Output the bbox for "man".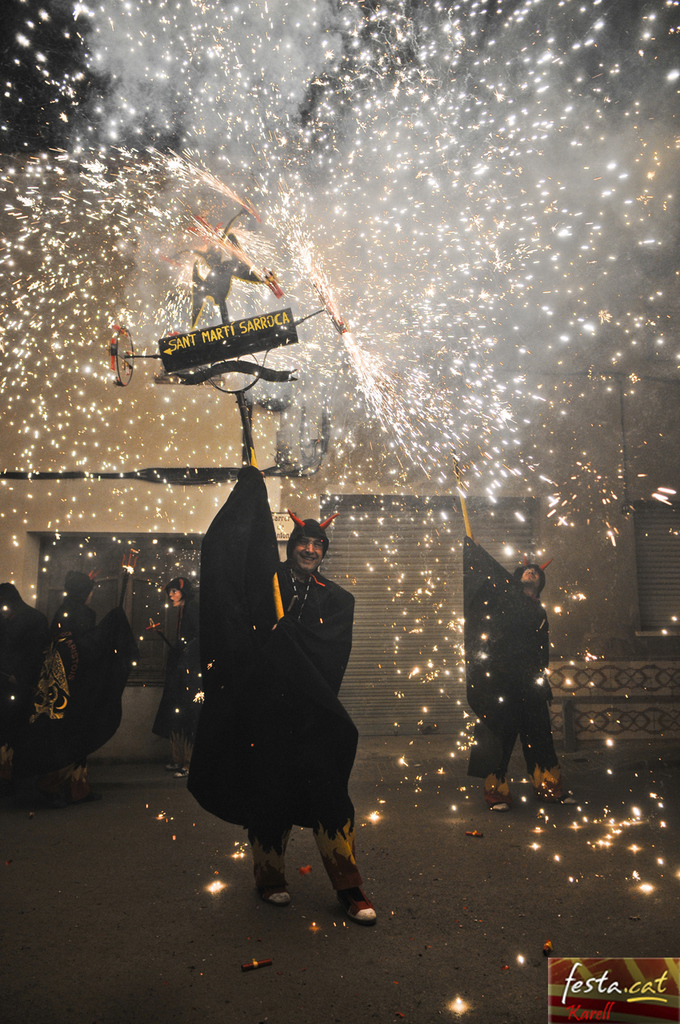
pyautogui.locateOnScreen(49, 570, 100, 786).
